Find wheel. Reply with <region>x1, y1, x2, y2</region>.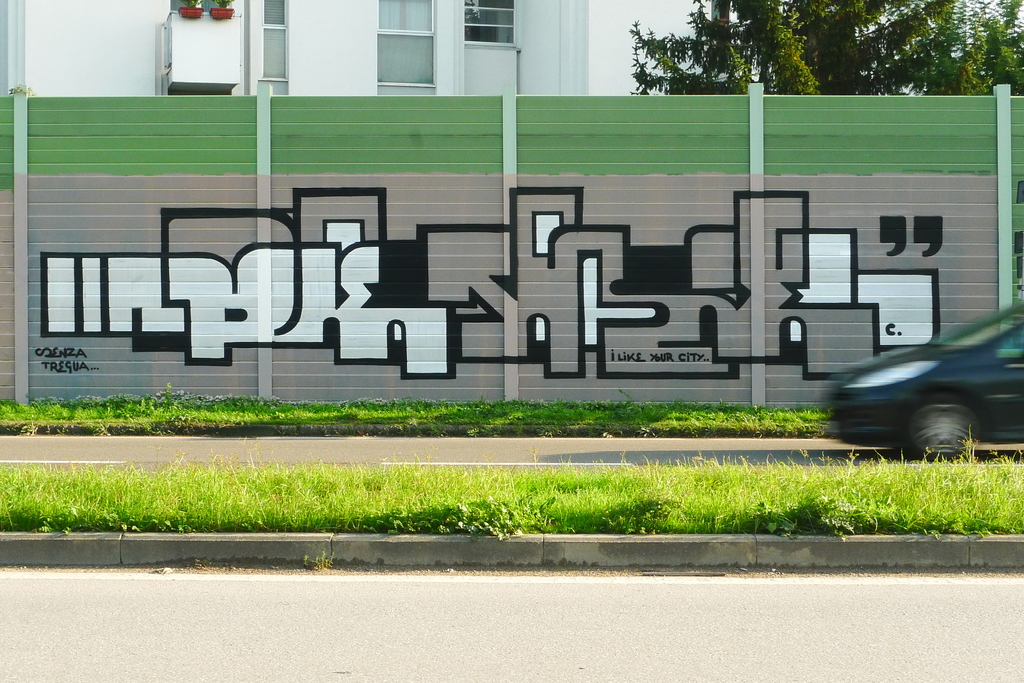
<region>914, 389, 999, 463</region>.
